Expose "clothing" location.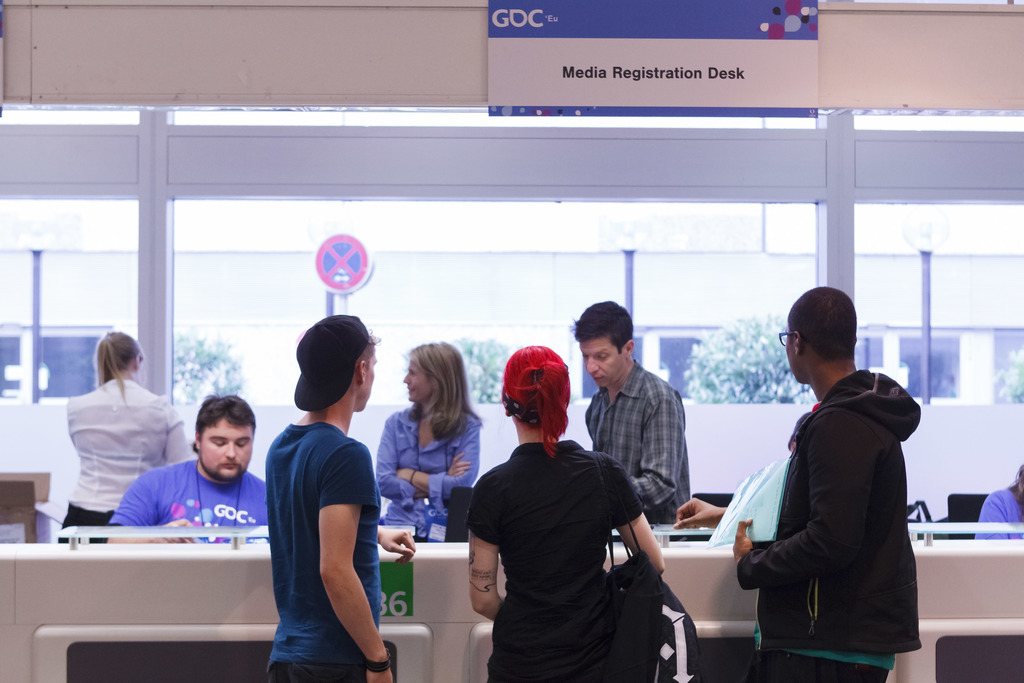
Exposed at (left=371, top=403, right=482, bottom=547).
